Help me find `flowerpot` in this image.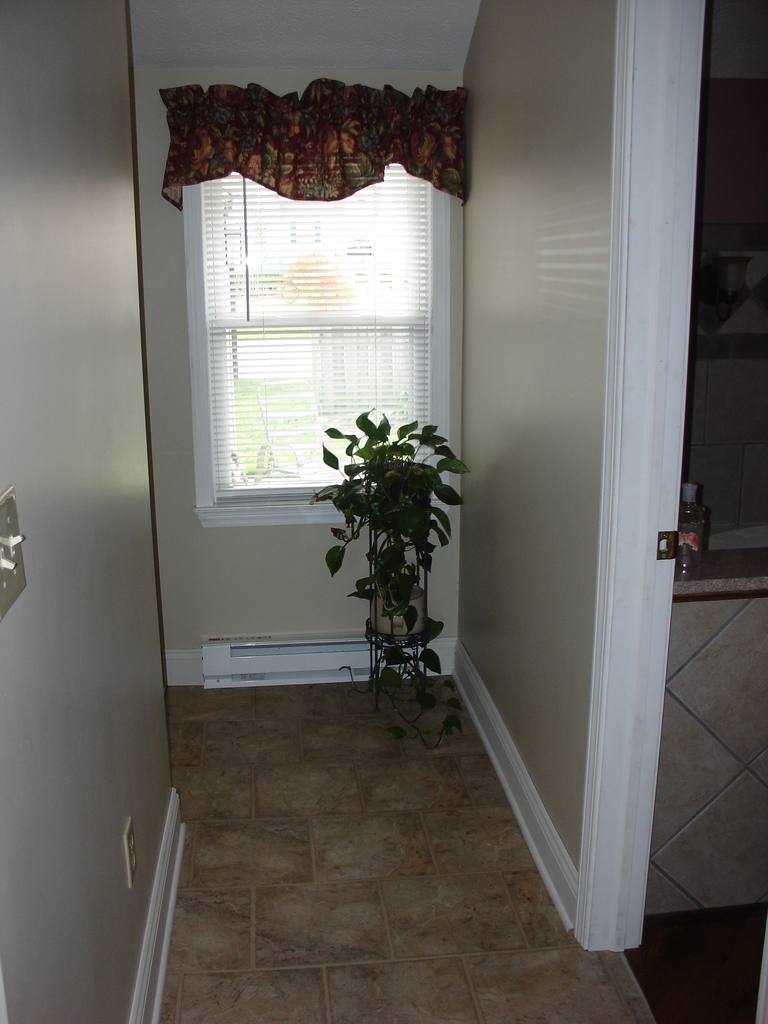
Found it: [372, 584, 426, 638].
